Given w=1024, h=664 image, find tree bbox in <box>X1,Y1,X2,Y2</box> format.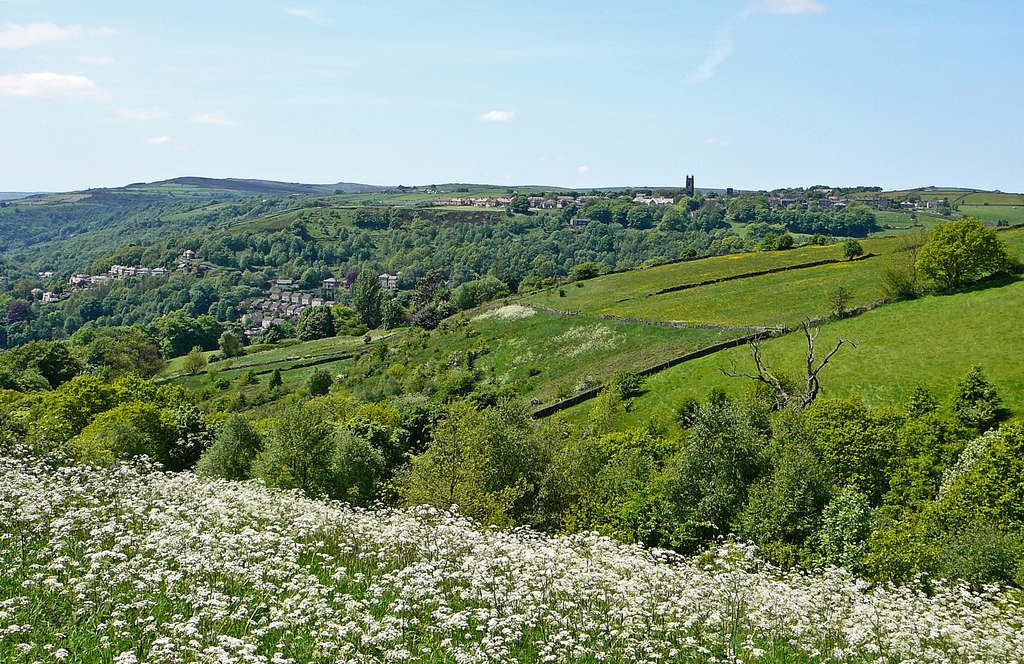
<box>602,364,656,392</box>.
